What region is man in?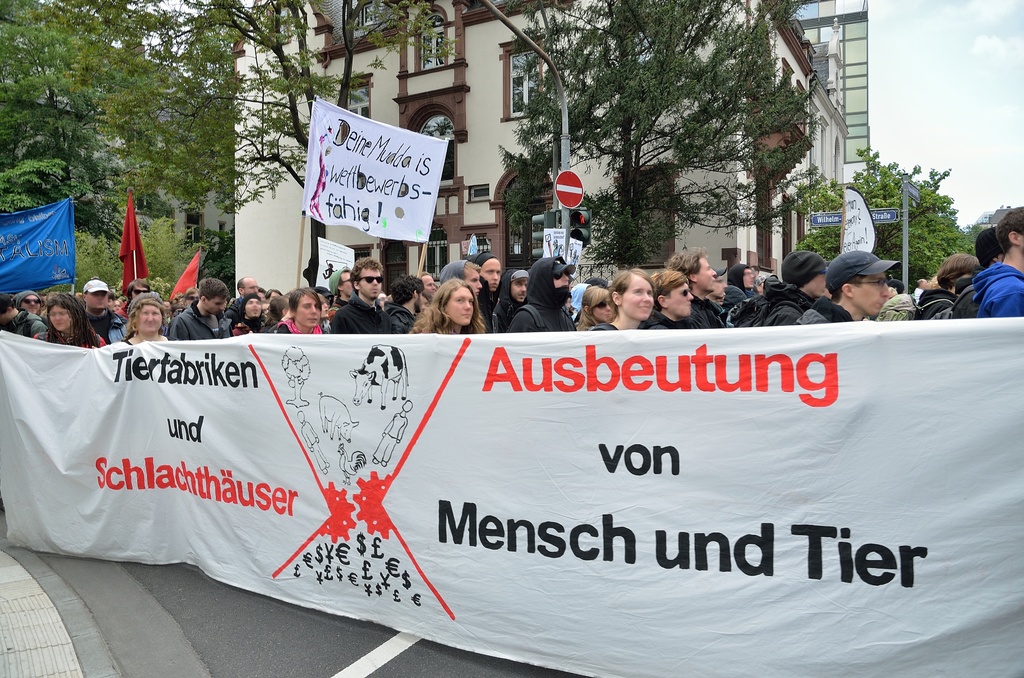
select_region(16, 289, 45, 314).
